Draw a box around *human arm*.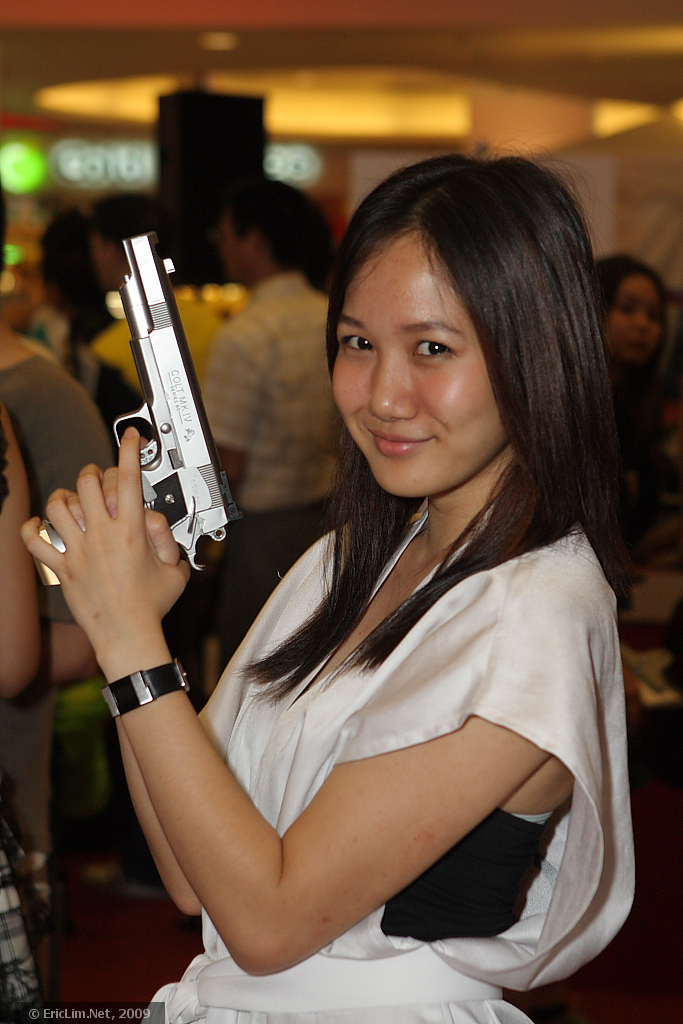
(left=9, top=416, right=247, bottom=909).
